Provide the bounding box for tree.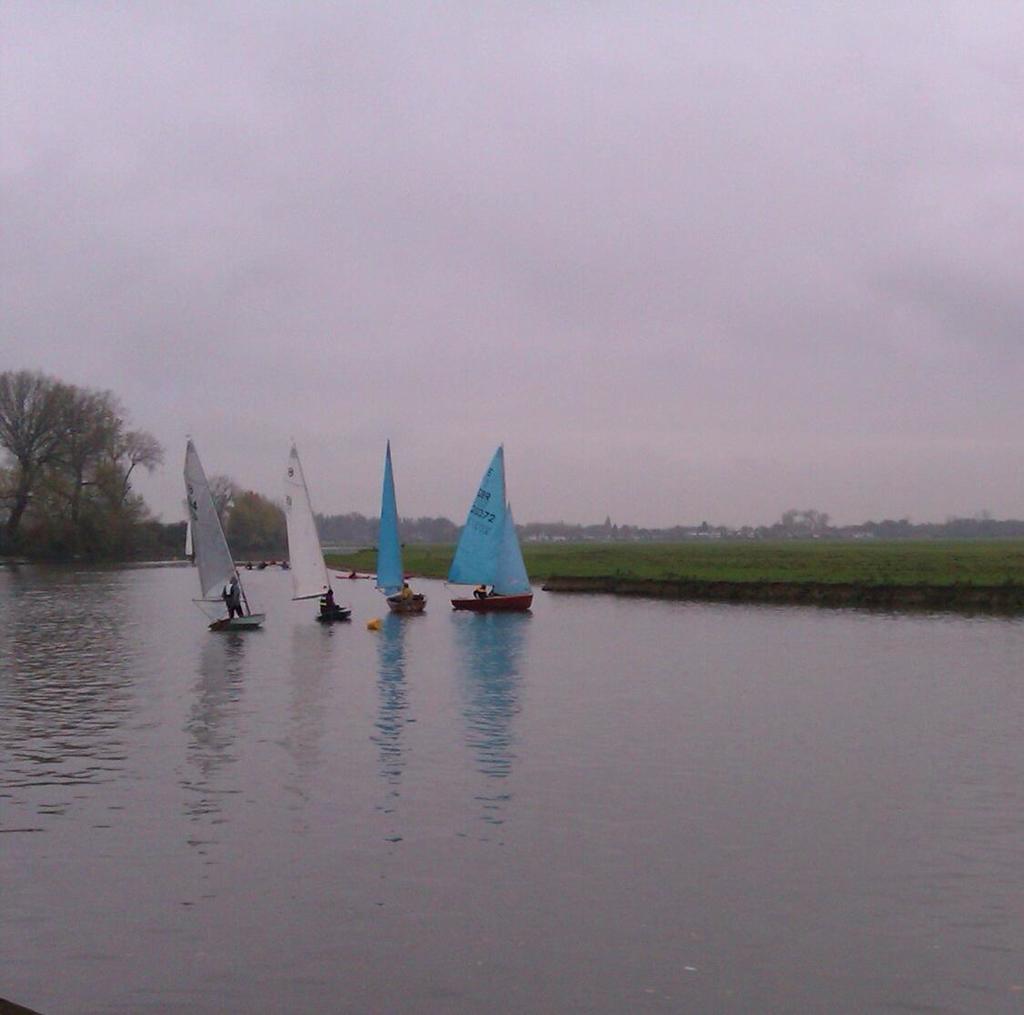
{"x1": 204, "y1": 474, "x2": 291, "y2": 563}.
